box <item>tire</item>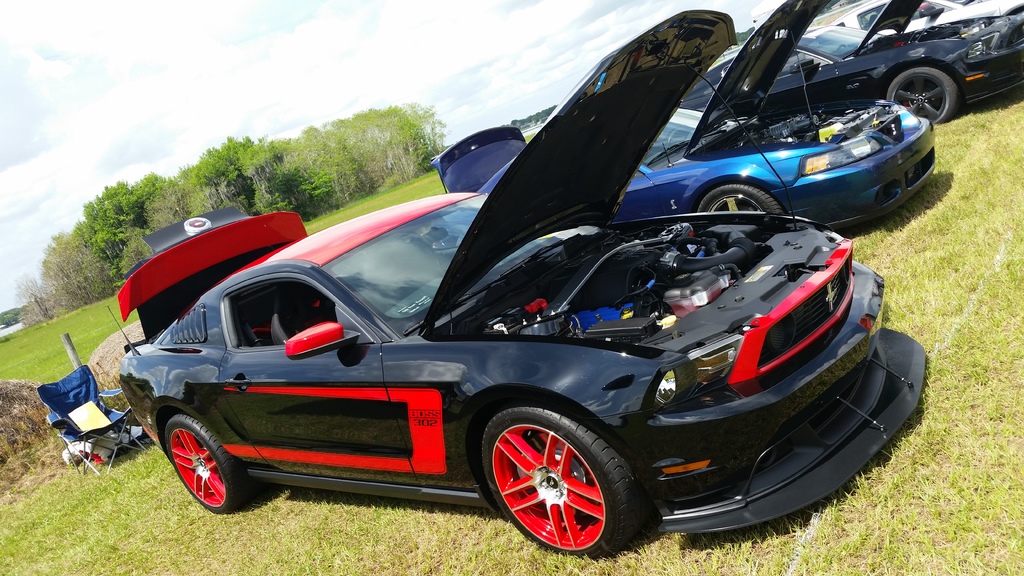
left=885, top=68, right=955, bottom=125
